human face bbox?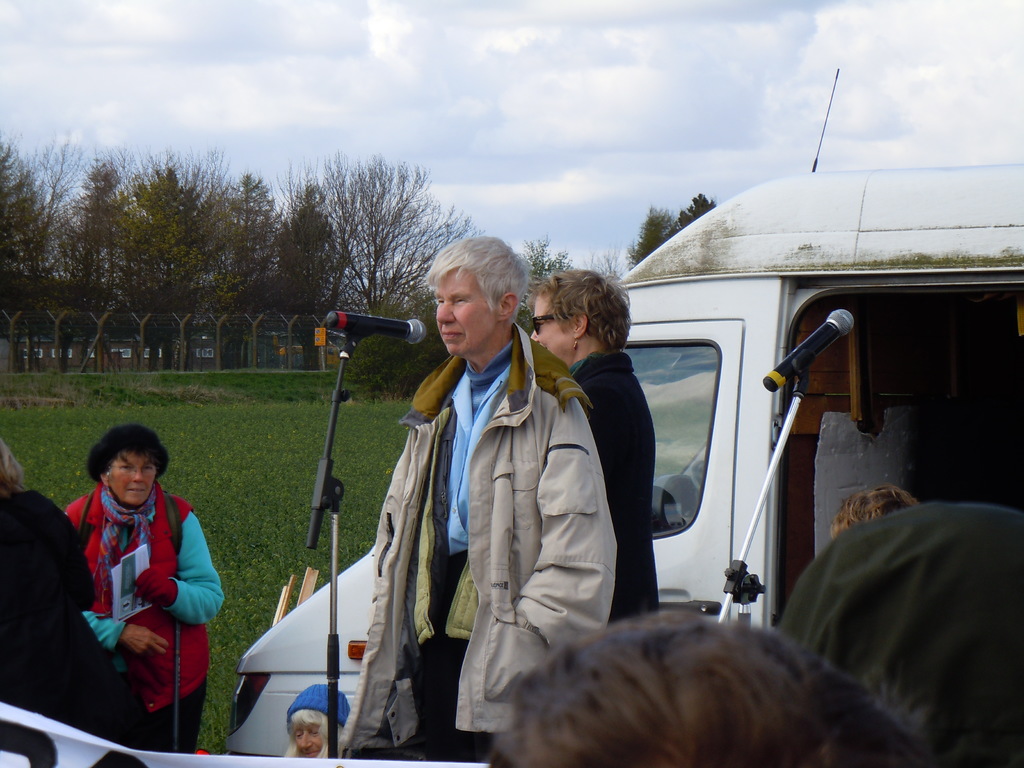
box(297, 721, 324, 760)
